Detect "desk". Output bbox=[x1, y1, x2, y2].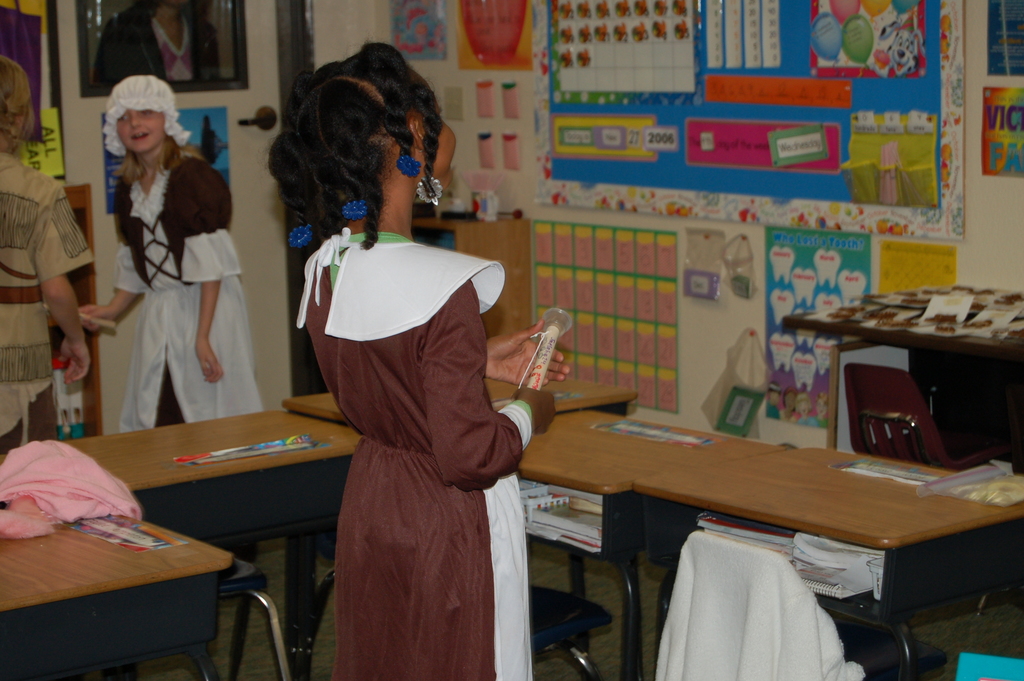
bbox=[500, 405, 792, 680].
